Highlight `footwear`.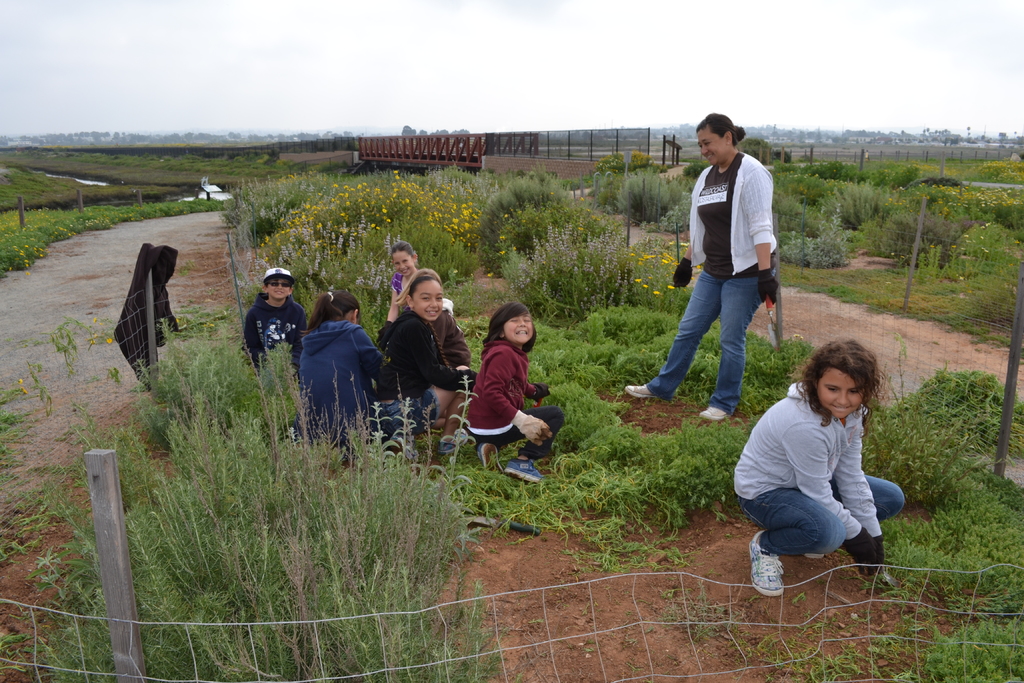
Highlighted region: rect(698, 406, 731, 422).
